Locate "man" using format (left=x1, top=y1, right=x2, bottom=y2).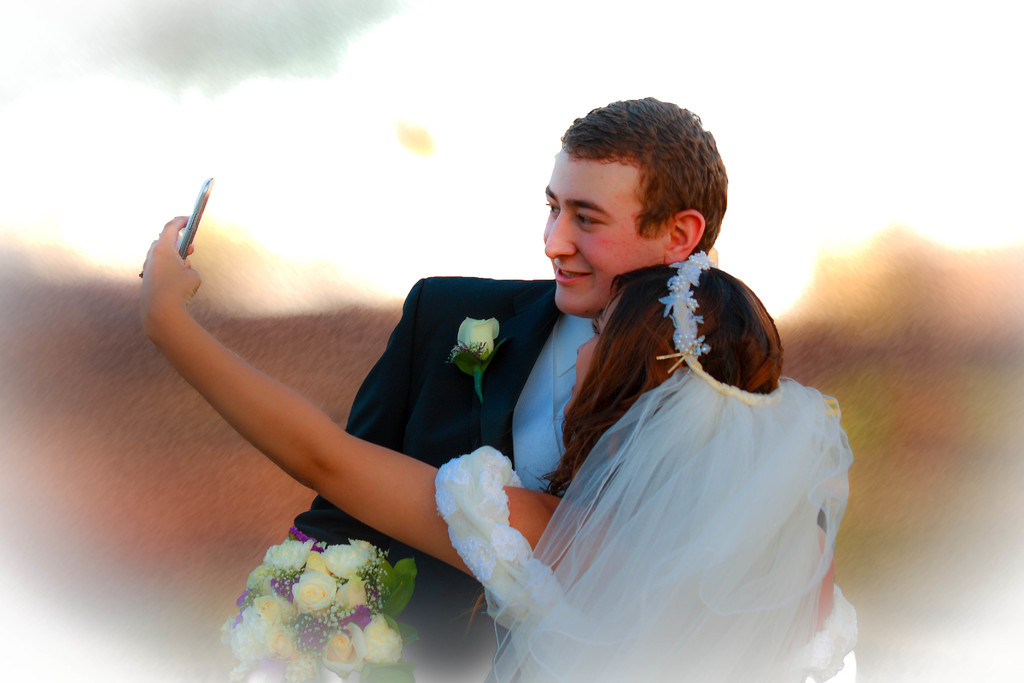
(left=249, top=103, right=836, bottom=668).
